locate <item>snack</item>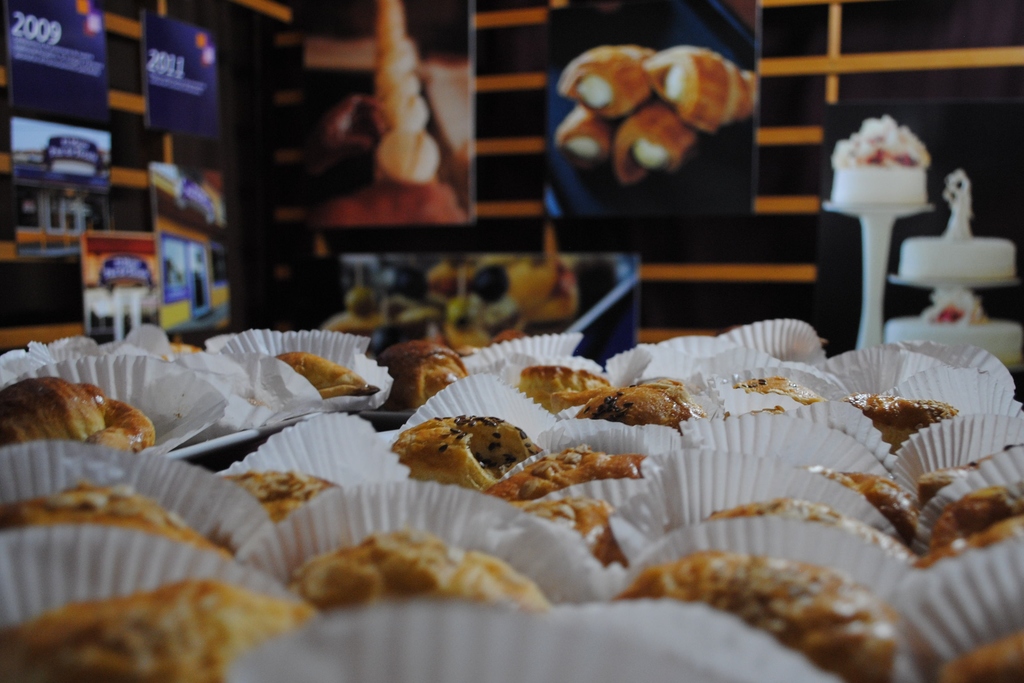
<region>559, 42, 664, 121</region>
